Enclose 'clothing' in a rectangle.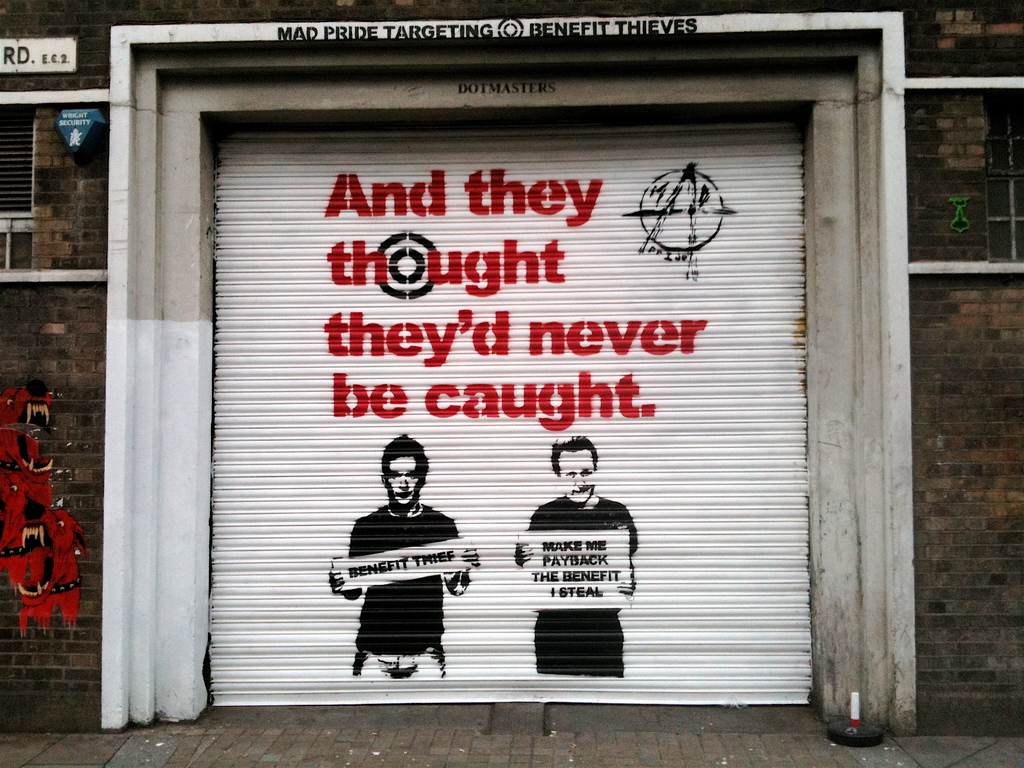
{"x1": 523, "y1": 503, "x2": 637, "y2": 682}.
